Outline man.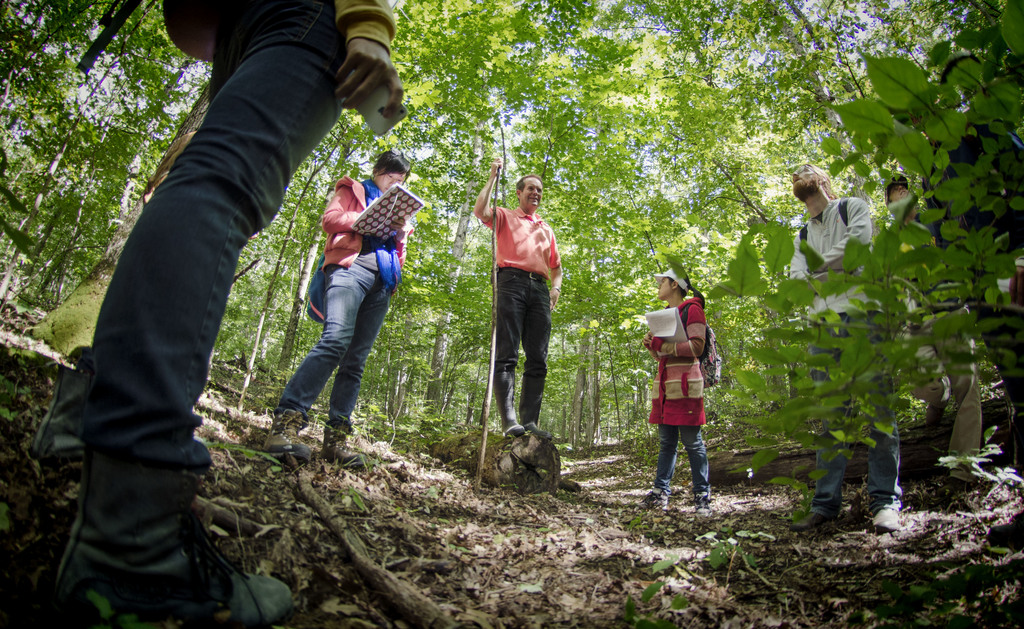
Outline: x1=787, y1=163, x2=901, y2=533.
